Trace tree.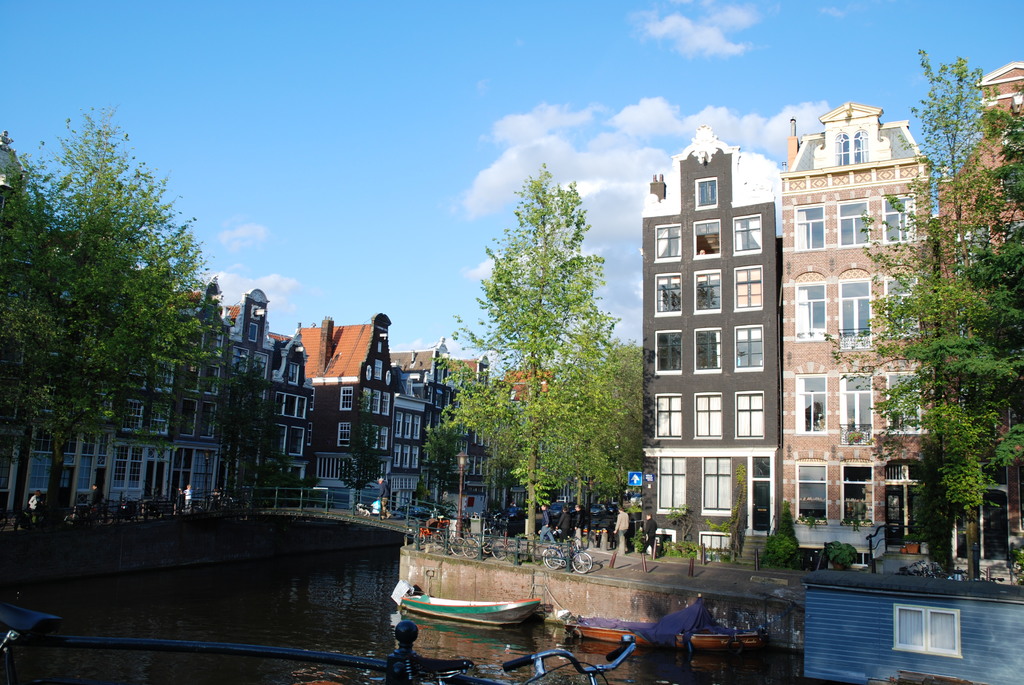
Traced to 337,396,390,508.
